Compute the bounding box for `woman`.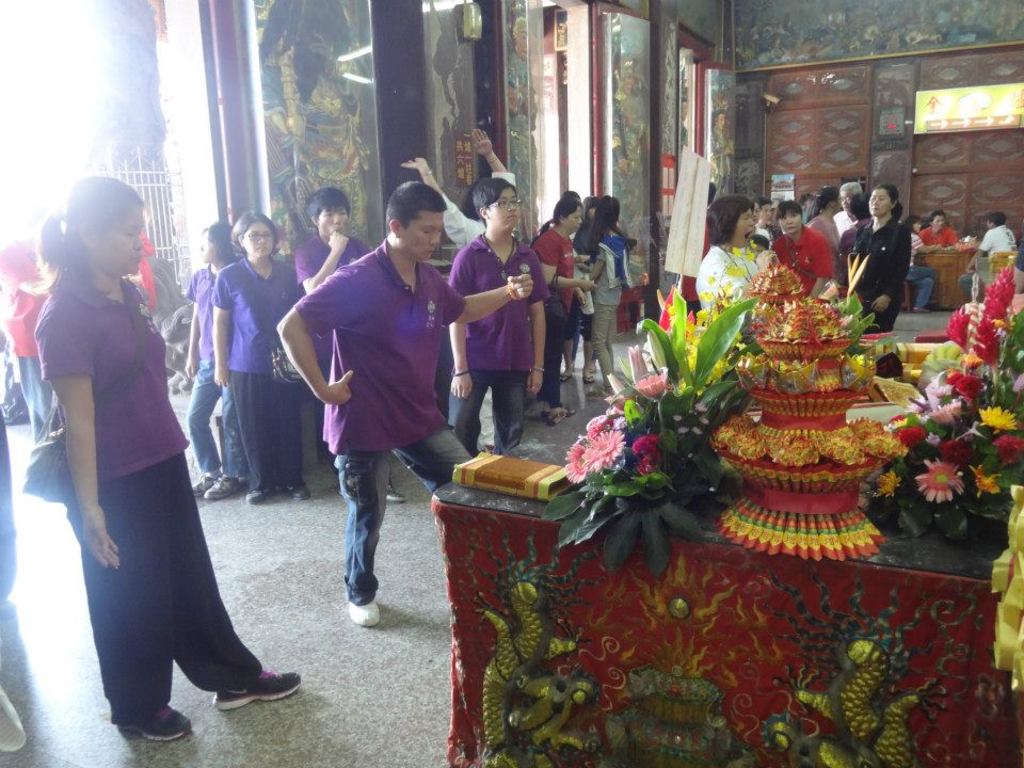
769/201/839/300.
